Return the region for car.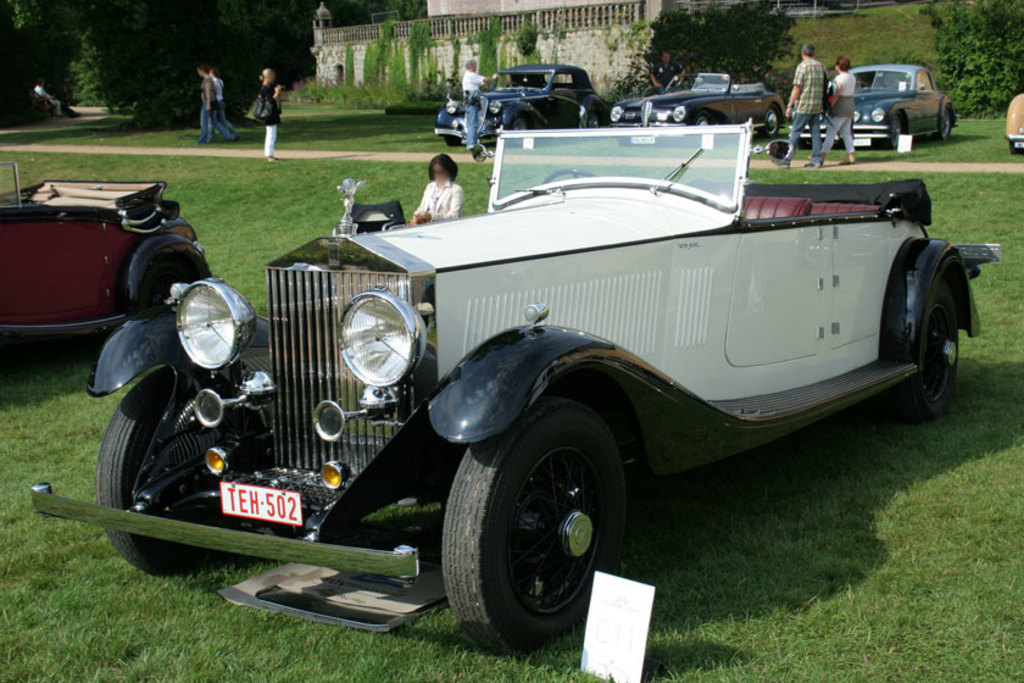
BBox(606, 67, 786, 139).
